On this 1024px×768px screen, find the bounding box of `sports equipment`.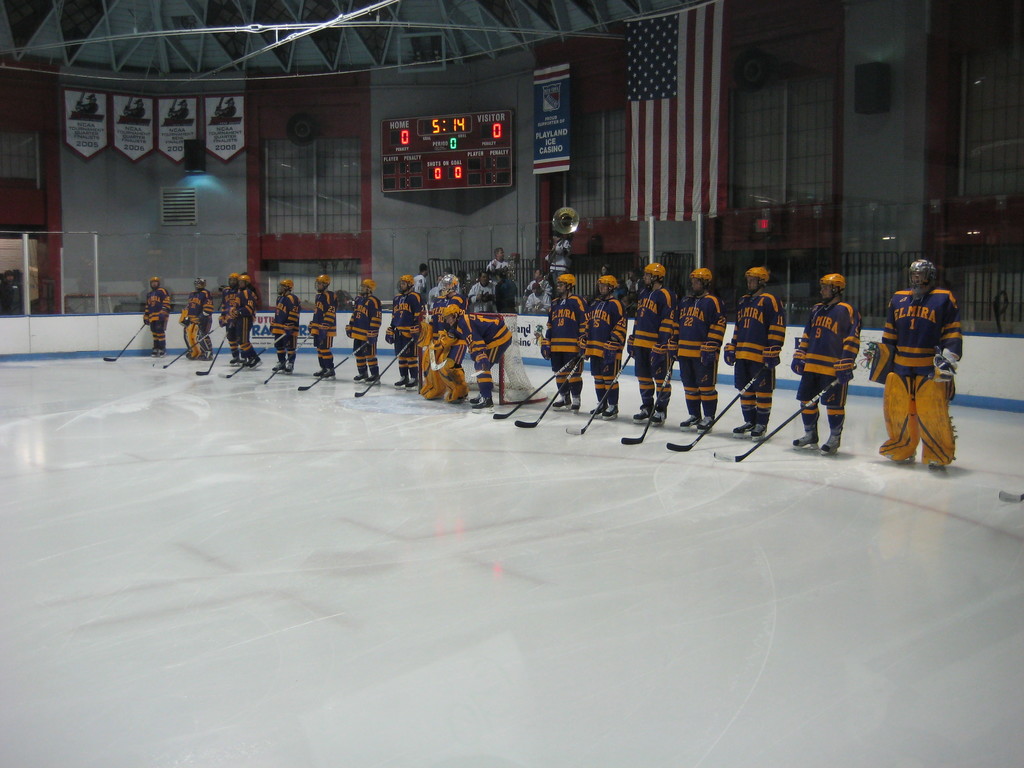
Bounding box: bbox(102, 321, 143, 363).
